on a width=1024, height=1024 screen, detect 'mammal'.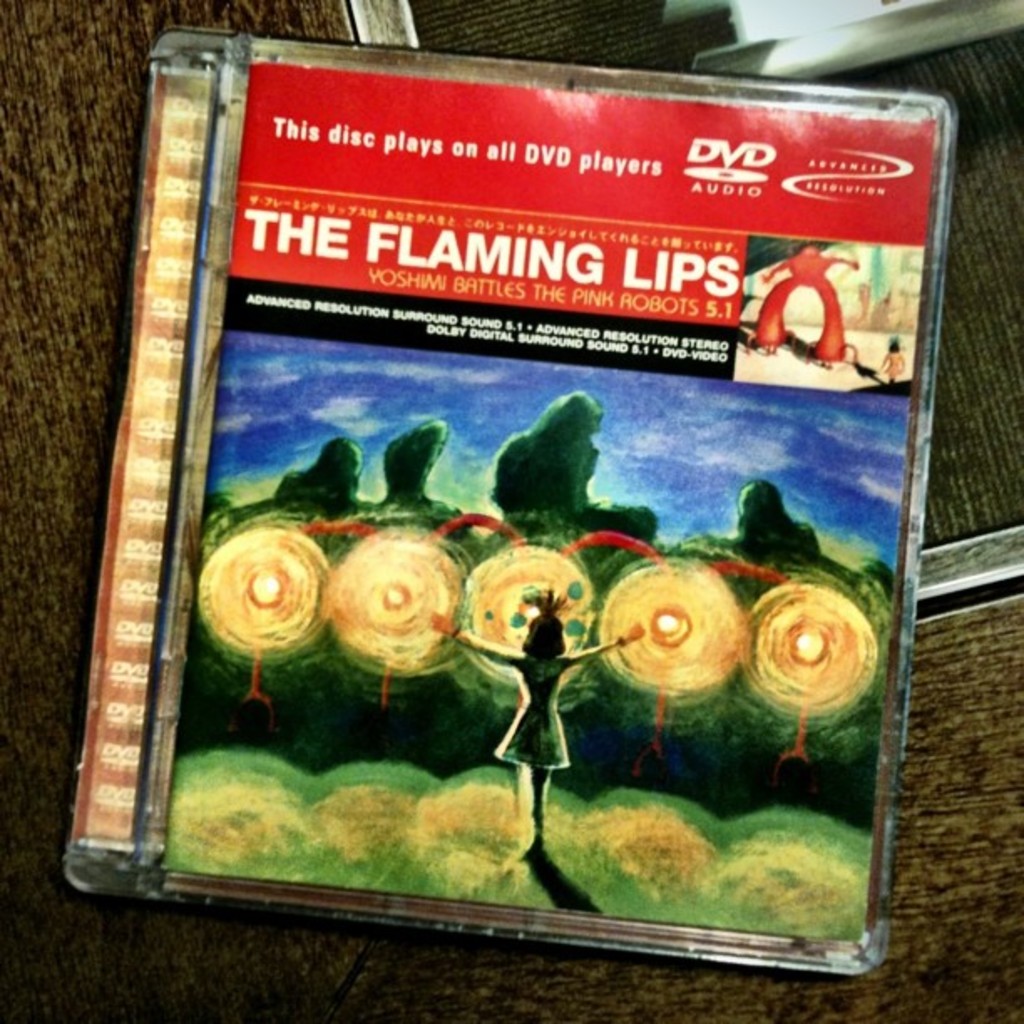
bbox=(877, 340, 910, 383).
